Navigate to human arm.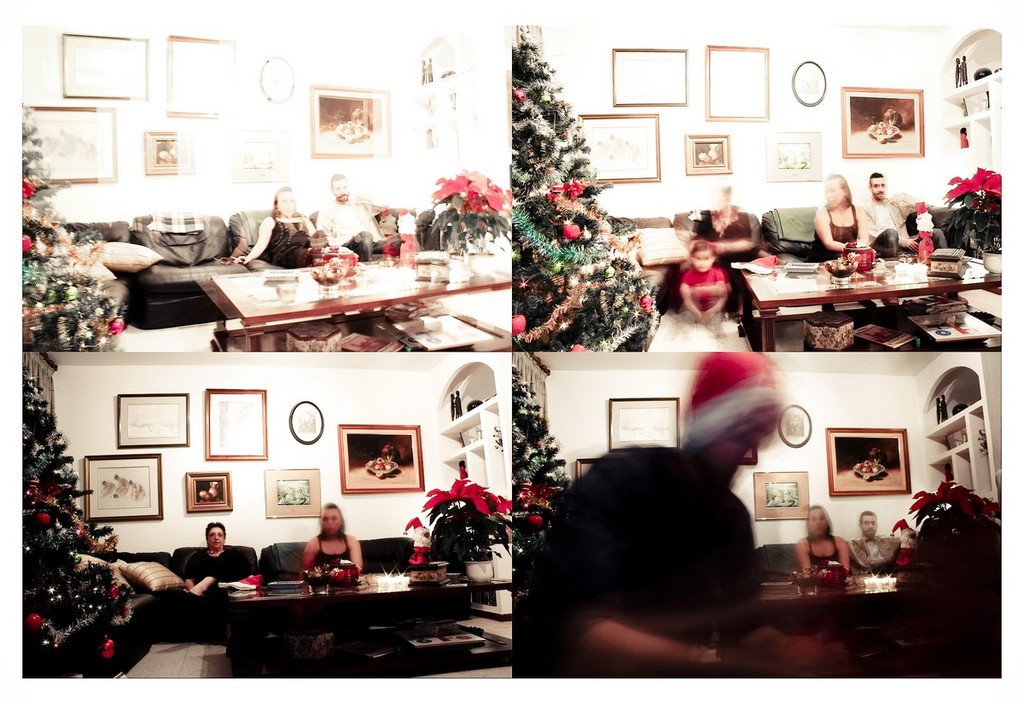
Navigation target: bbox=(538, 530, 725, 679).
